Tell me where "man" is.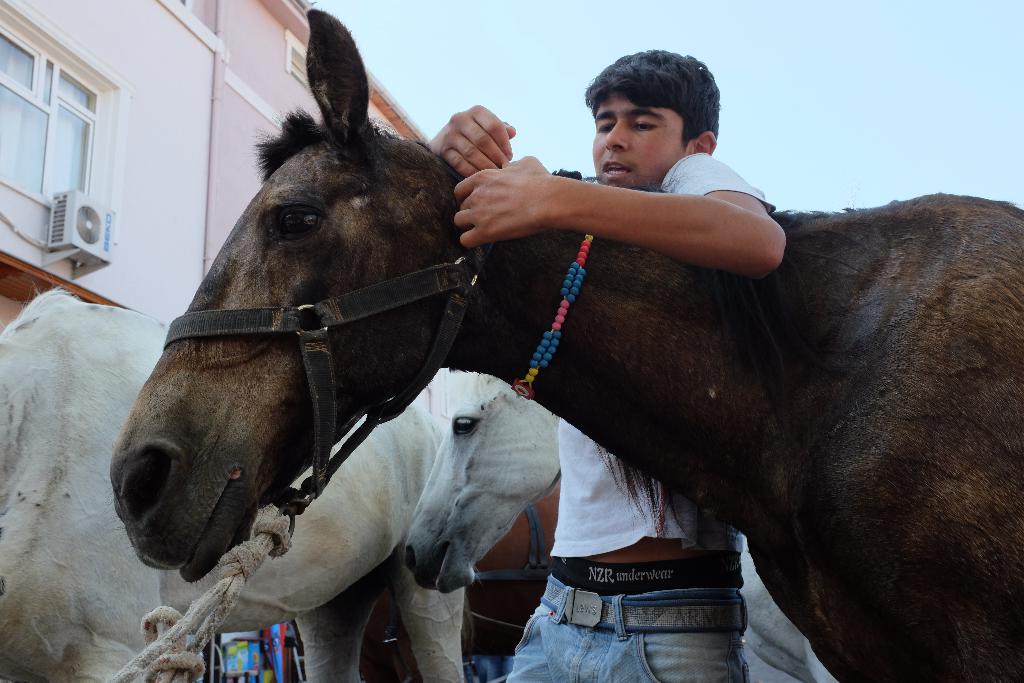
"man" is at pyautogui.locateOnScreen(426, 47, 787, 682).
